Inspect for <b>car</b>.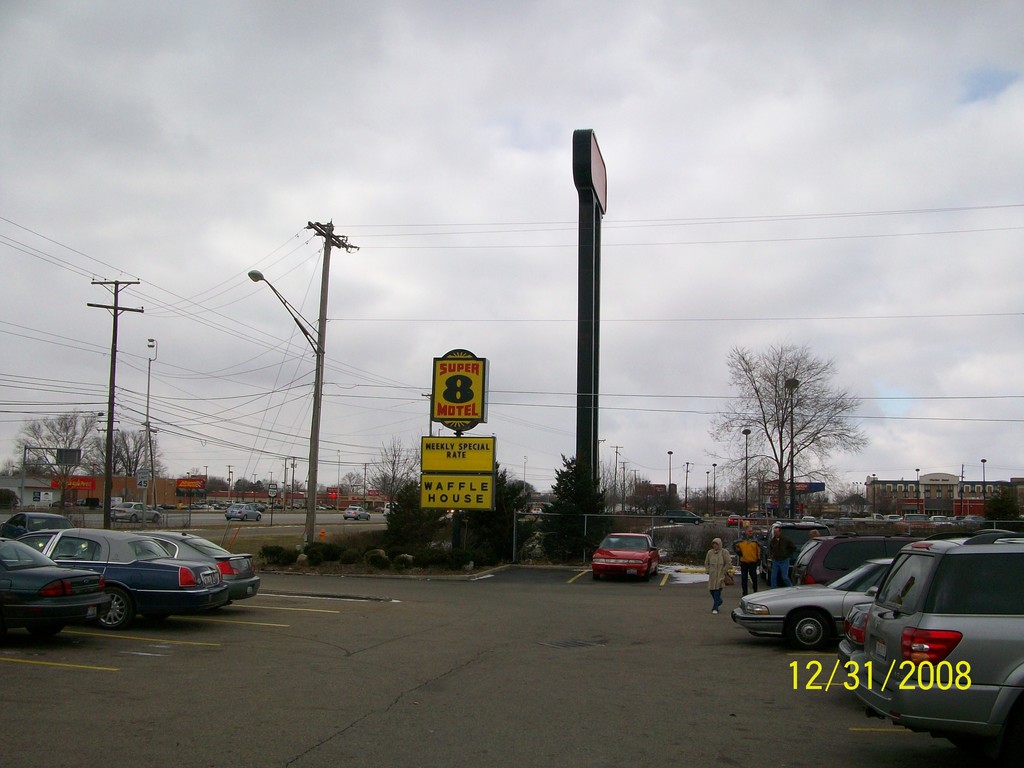
Inspection: bbox=[591, 532, 660, 582].
